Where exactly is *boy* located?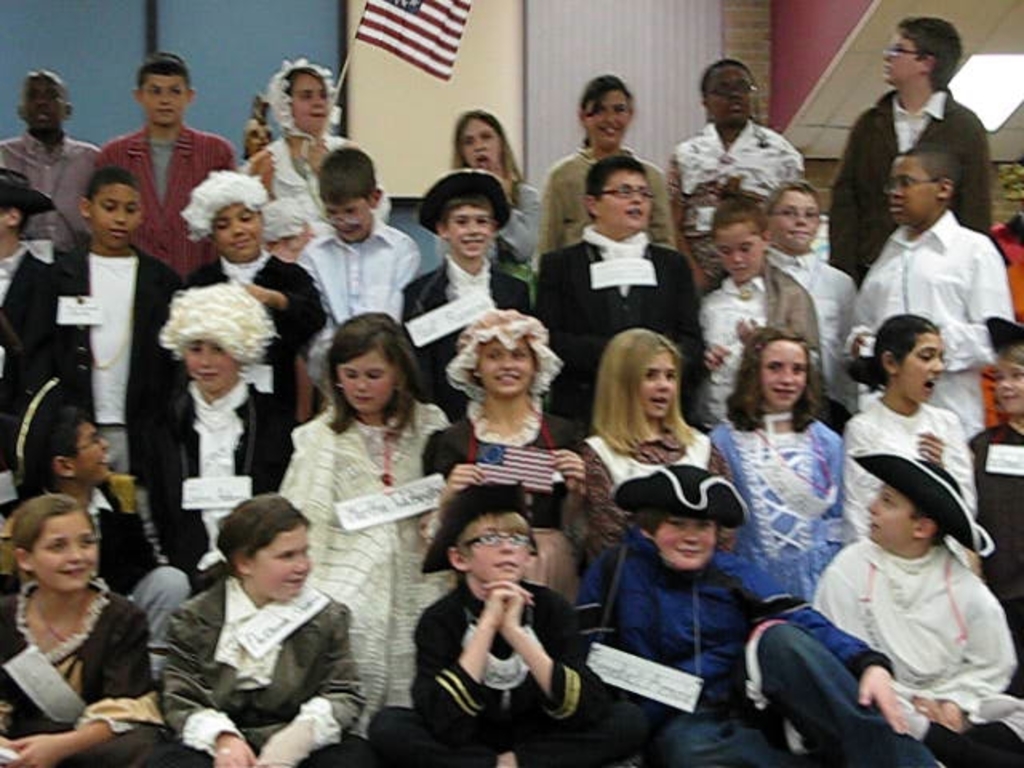
Its bounding box is l=368, t=474, r=622, b=766.
